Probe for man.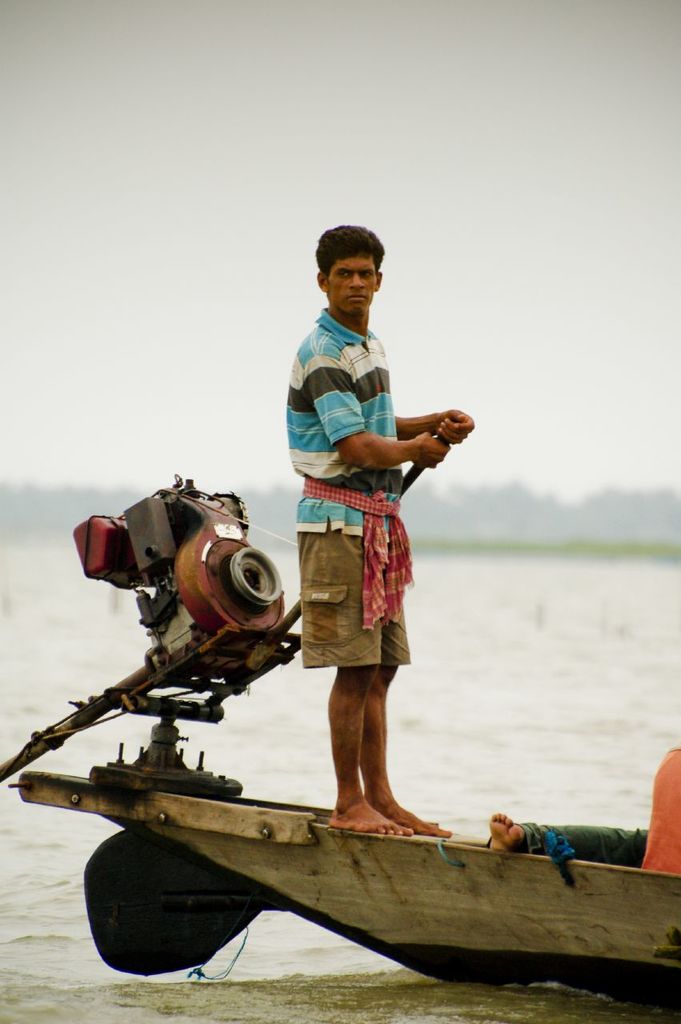
Probe result: <region>274, 257, 460, 841</region>.
